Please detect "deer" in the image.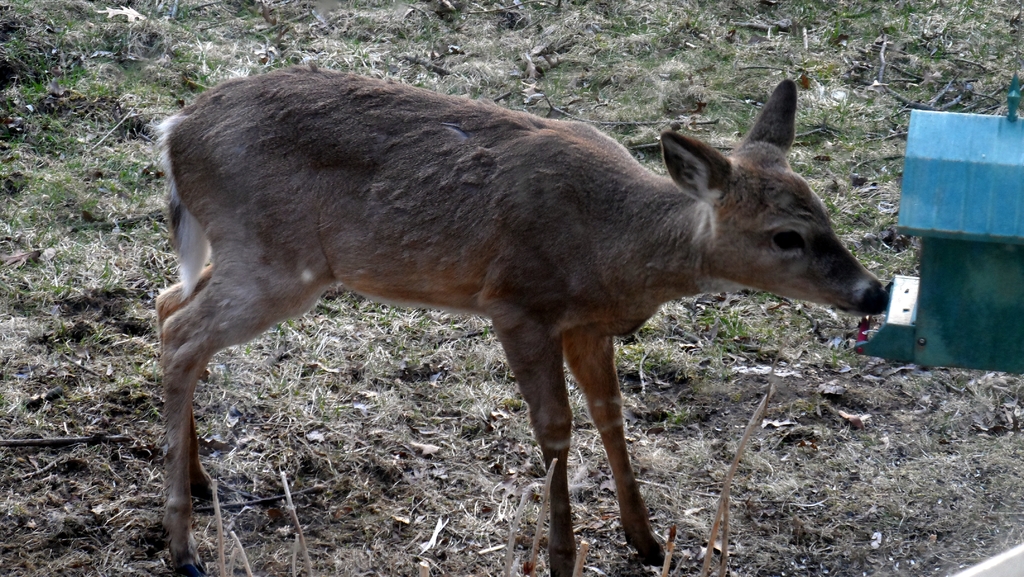
locate(155, 62, 884, 576).
